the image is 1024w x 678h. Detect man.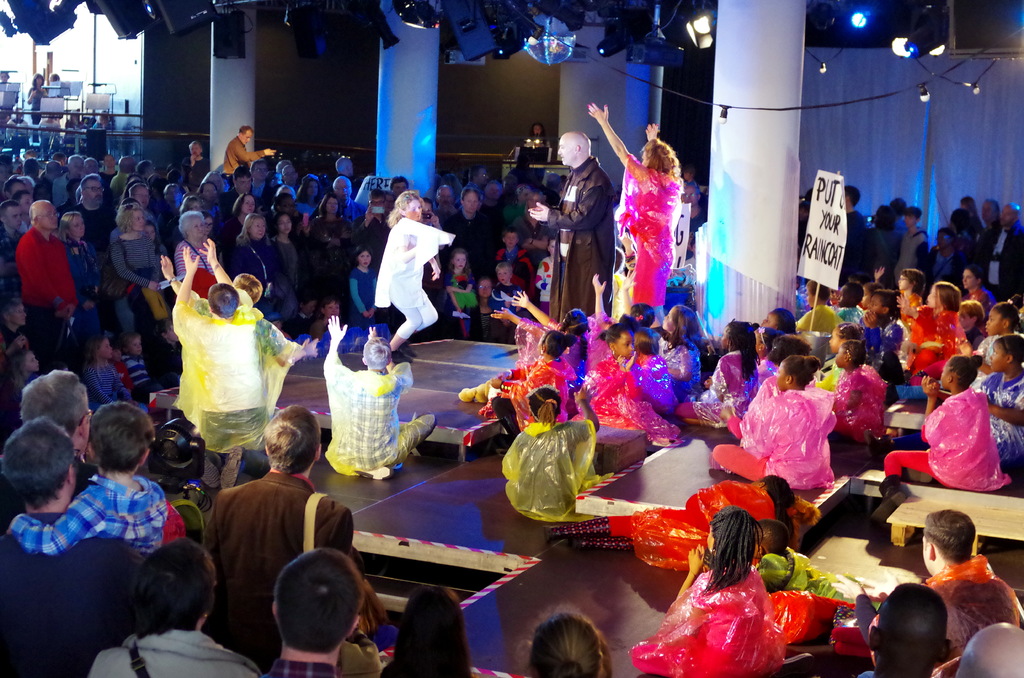
Detection: x1=828, y1=509, x2=1023, y2=677.
